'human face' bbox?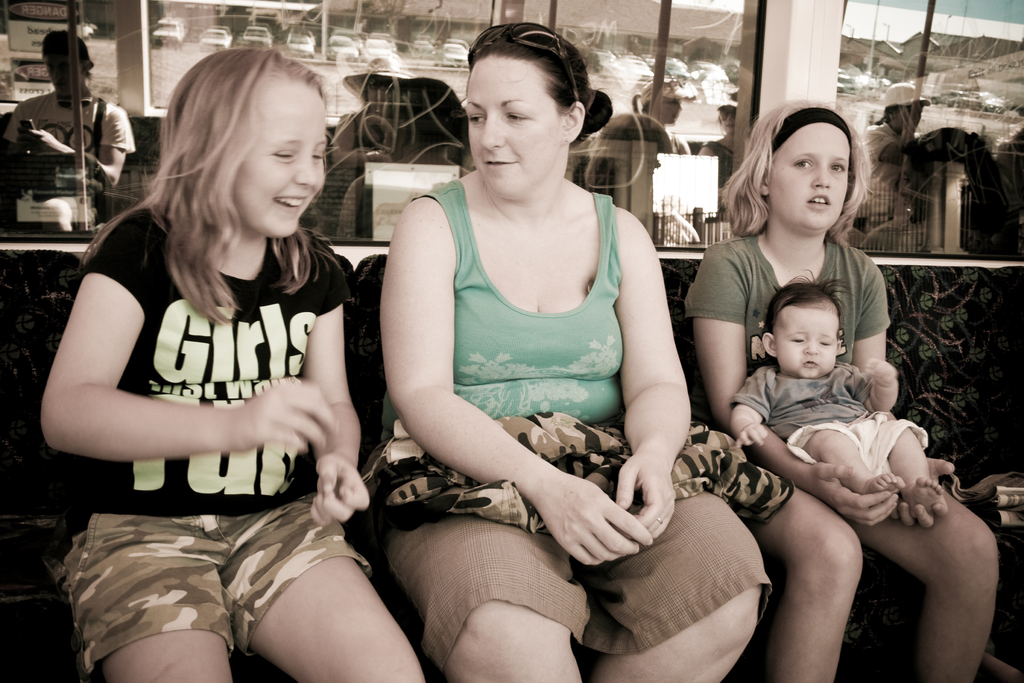
[465, 60, 562, 197]
